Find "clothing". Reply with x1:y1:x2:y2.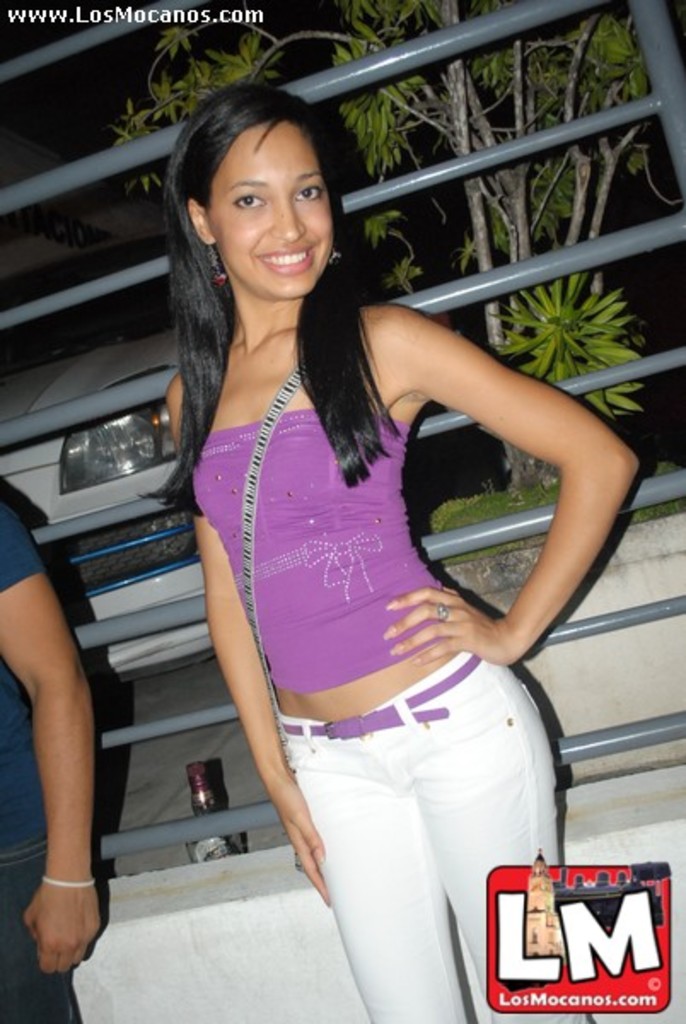
0:500:87:1022.
